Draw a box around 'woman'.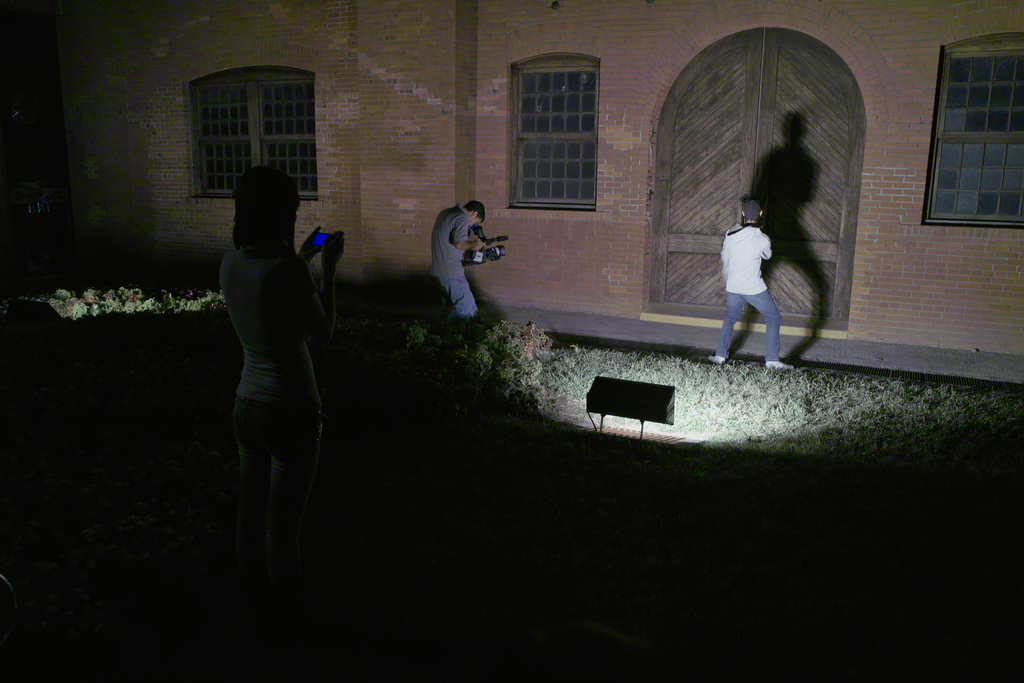
(201,129,341,595).
